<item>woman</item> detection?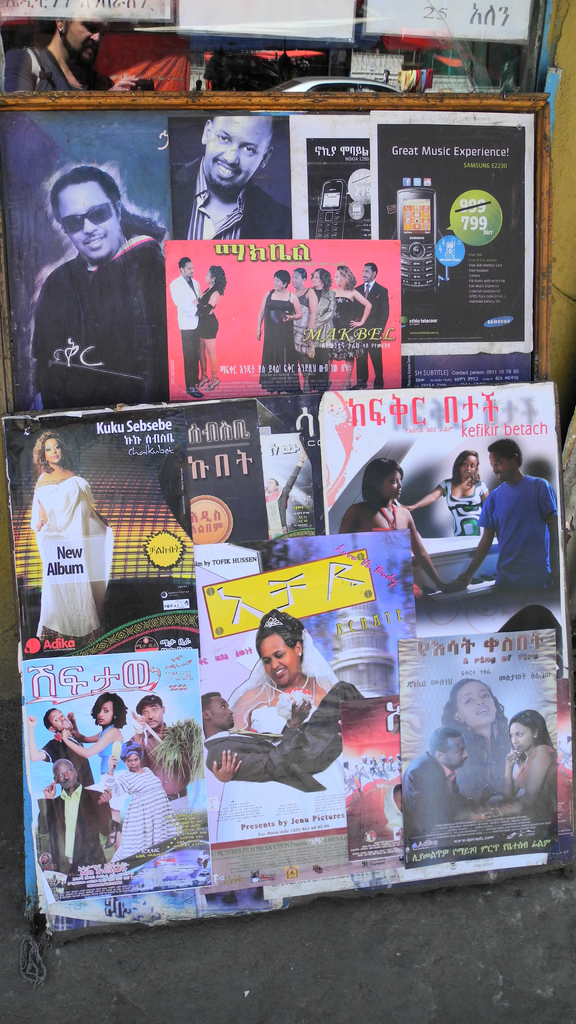
(x1=29, y1=430, x2=115, y2=647)
